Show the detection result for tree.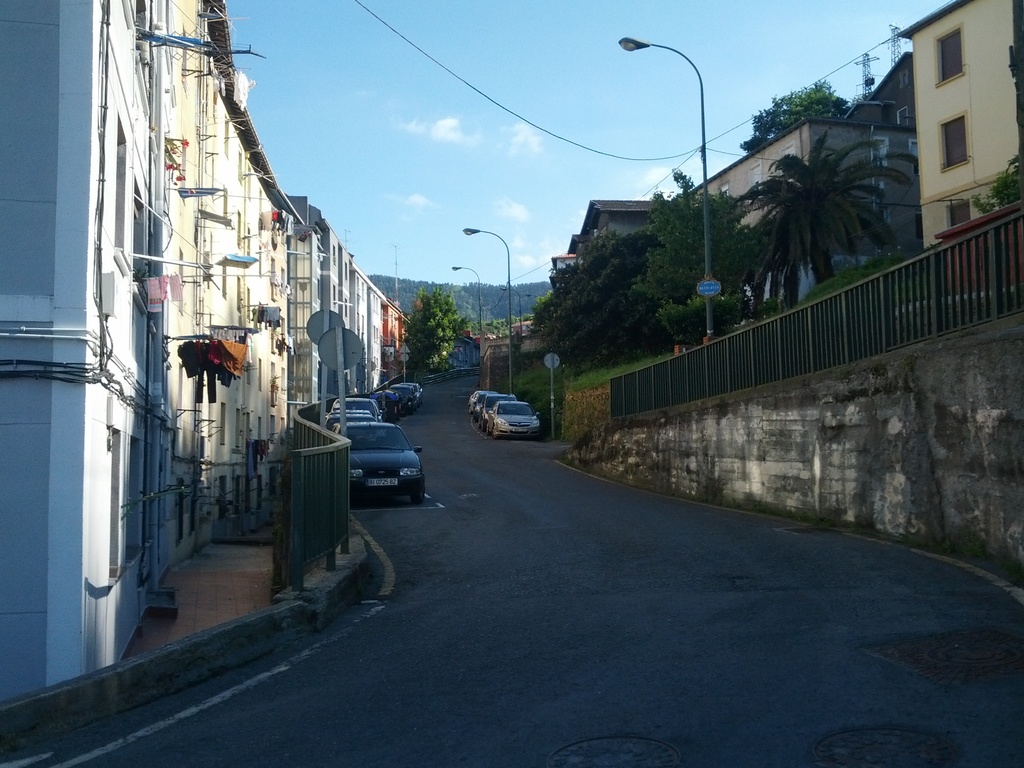
[x1=707, y1=73, x2=936, y2=305].
